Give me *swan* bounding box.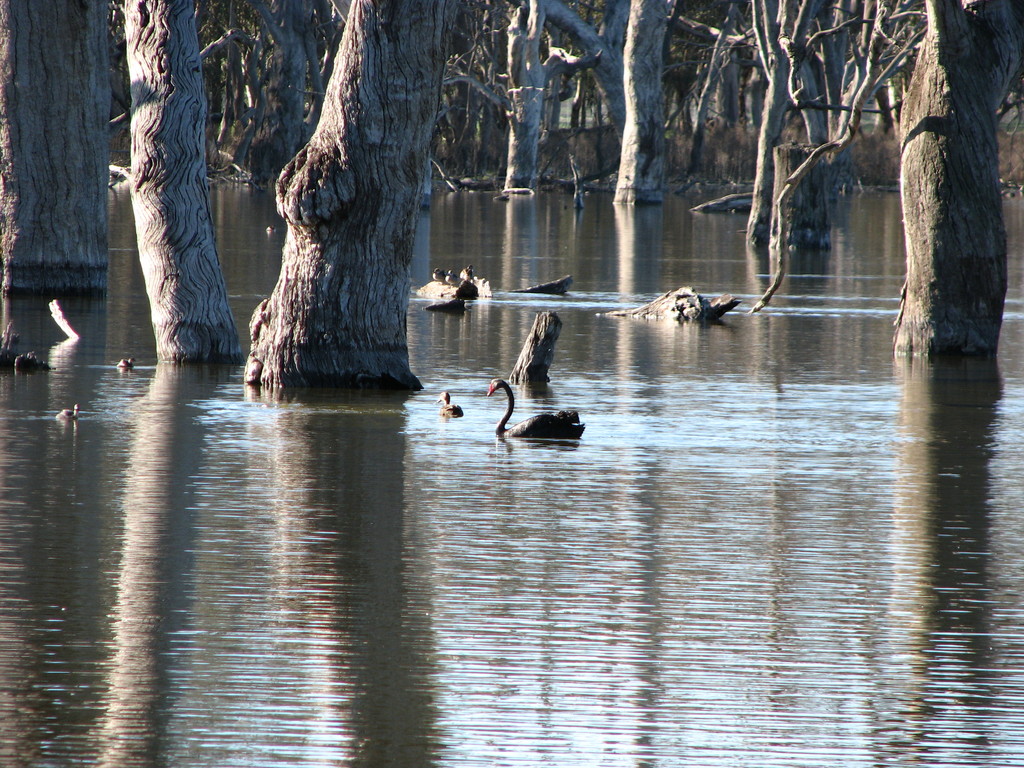
bbox=(56, 405, 81, 420).
